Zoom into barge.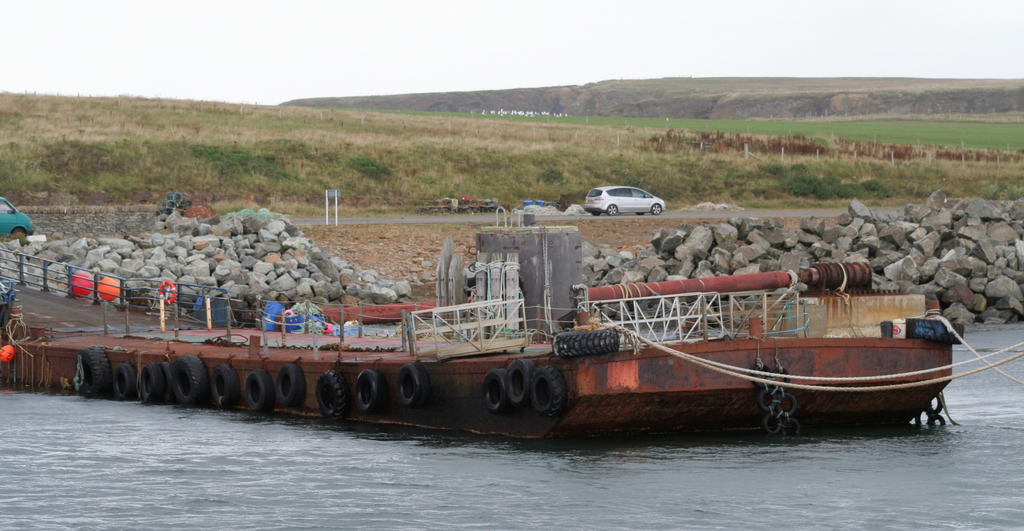
Zoom target: l=0, t=223, r=964, b=441.
